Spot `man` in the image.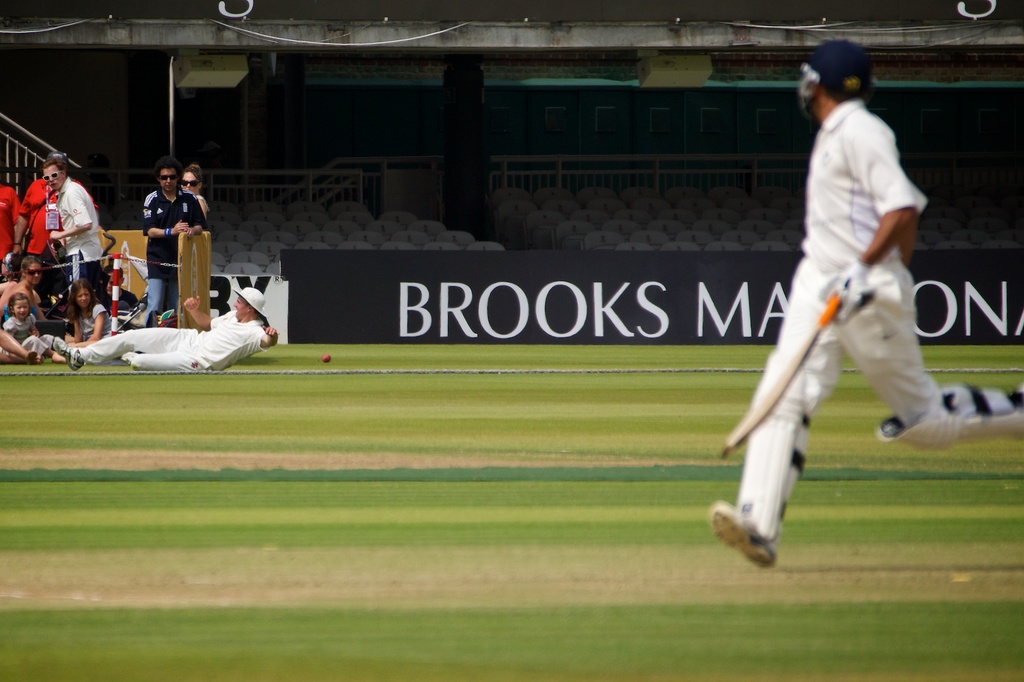
`man` found at region(54, 287, 285, 375).
